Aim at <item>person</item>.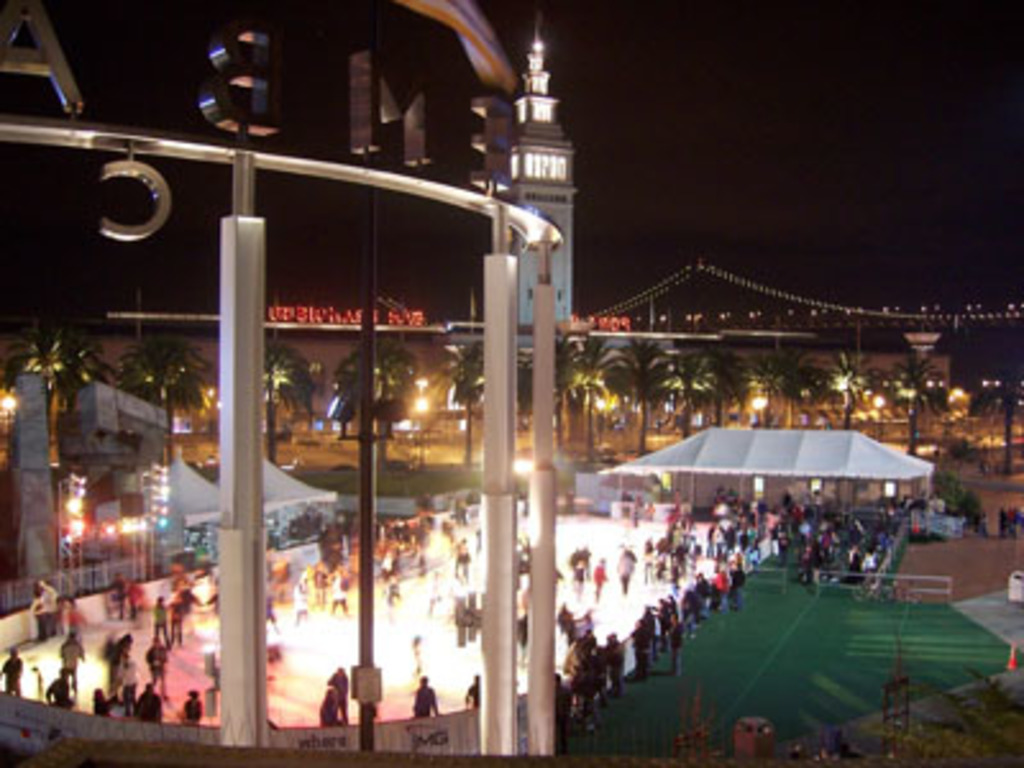
Aimed at box=[56, 635, 84, 694].
